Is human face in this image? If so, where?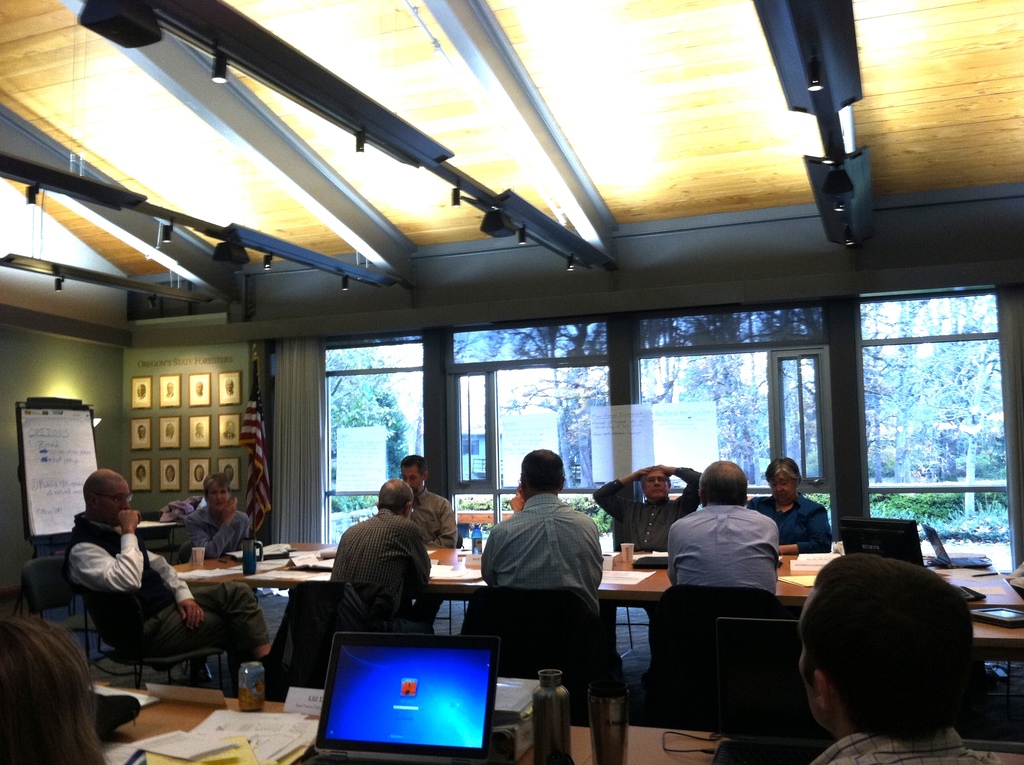
Yes, at Rect(400, 465, 421, 493).
